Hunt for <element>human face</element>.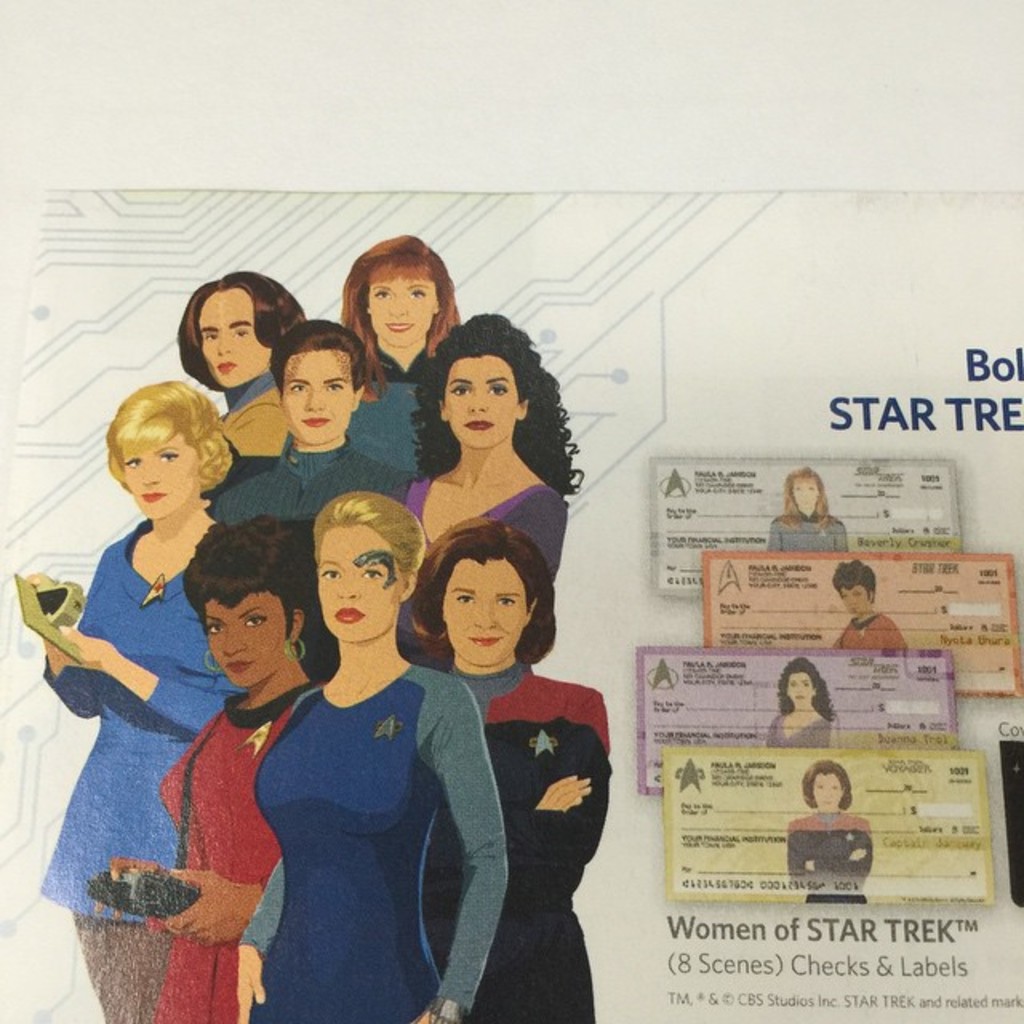
Hunted down at select_region(118, 424, 203, 517).
